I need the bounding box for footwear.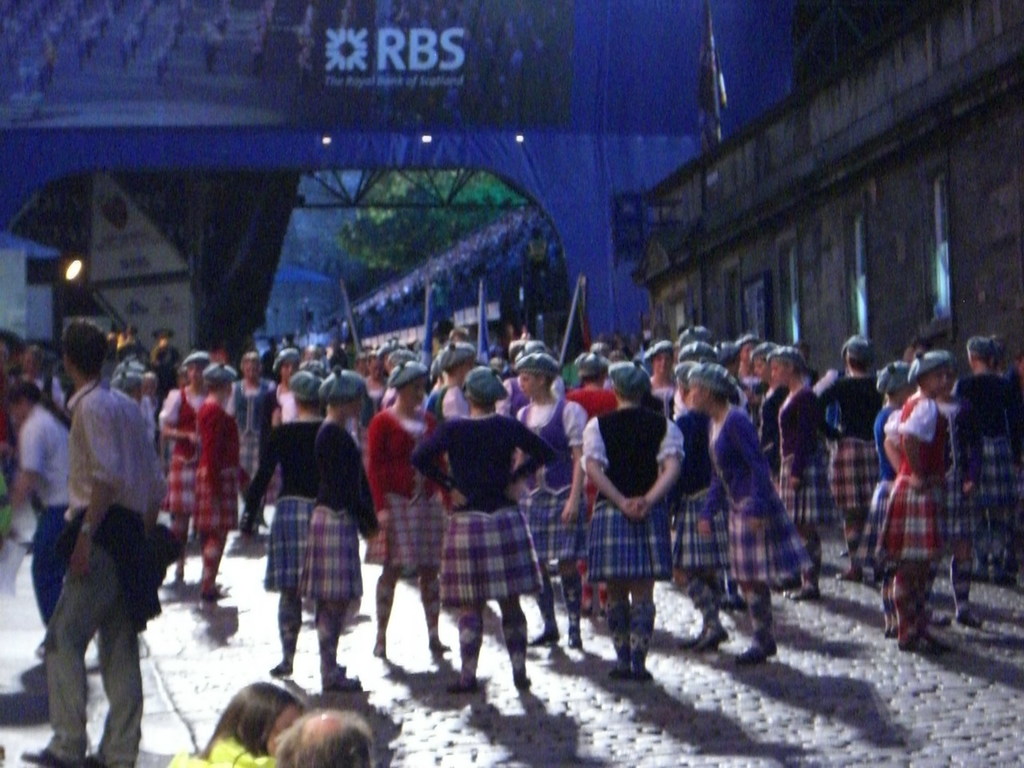
Here it is: box=[18, 735, 78, 767].
